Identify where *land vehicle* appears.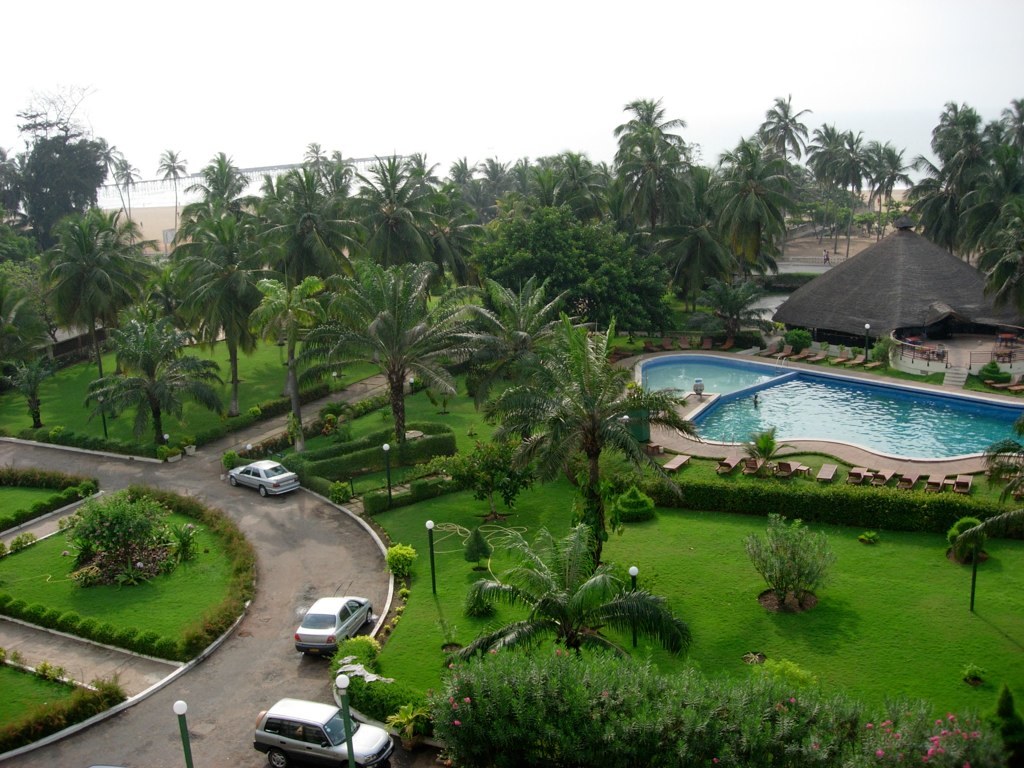
Appears at {"x1": 251, "y1": 697, "x2": 398, "y2": 767}.
